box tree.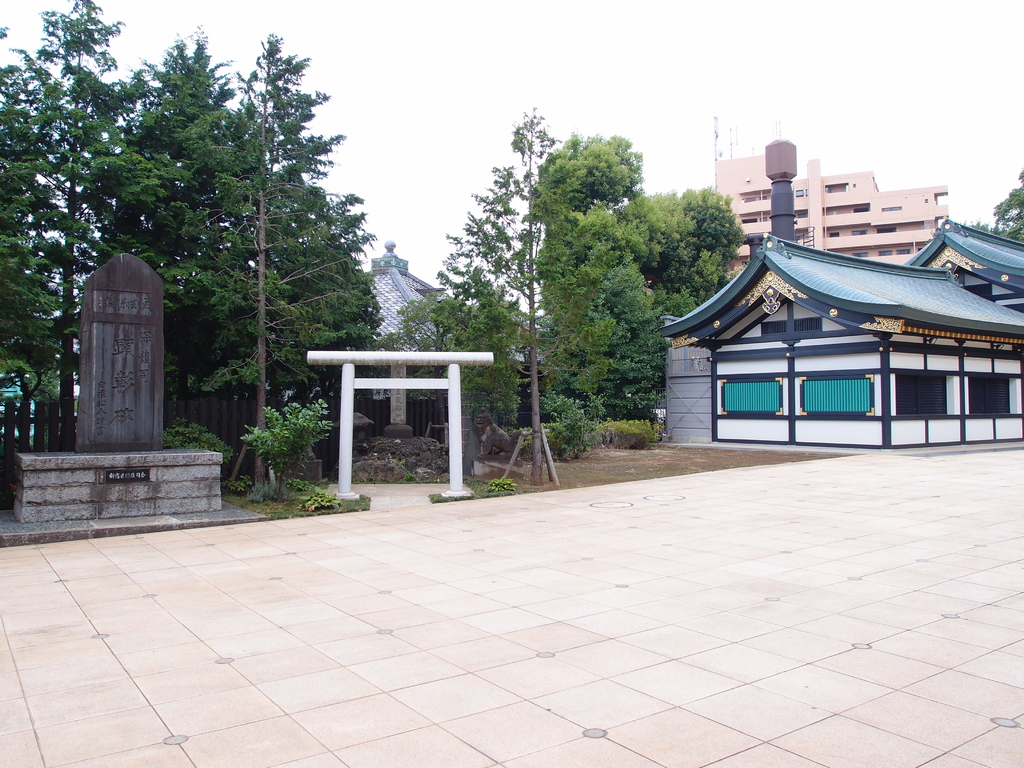
(left=1, top=0, right=385, bottom=447).
